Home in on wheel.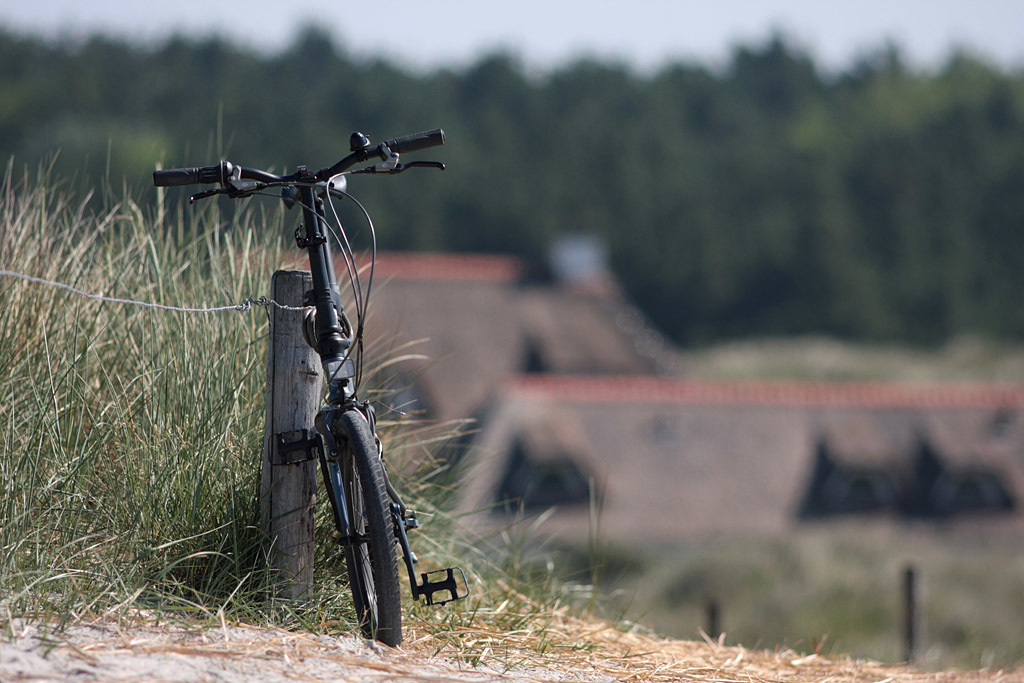
Homed in at detection(302, 420, 407, 637).
